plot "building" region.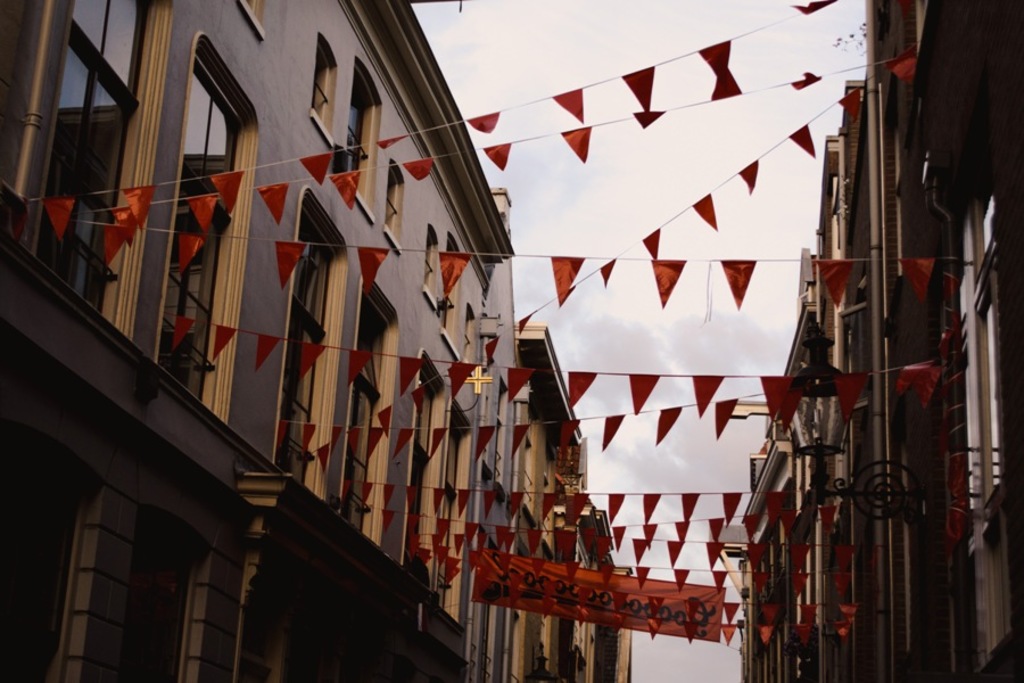
Plotted at select_region(0, 0, 635, 682).
